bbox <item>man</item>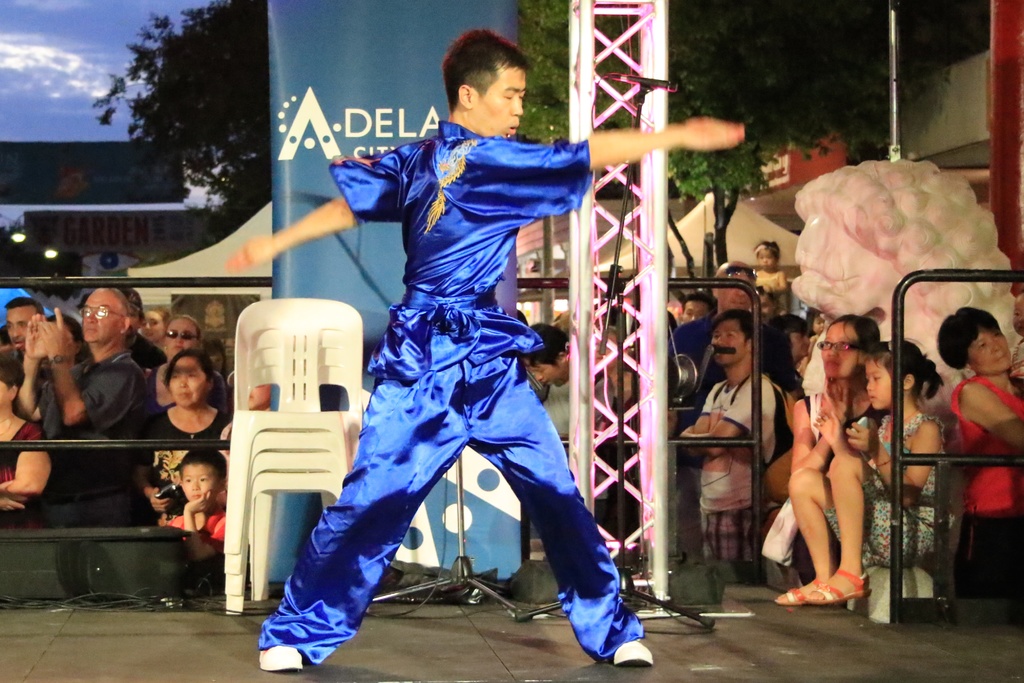
box=[675, 263, 796, 496]
